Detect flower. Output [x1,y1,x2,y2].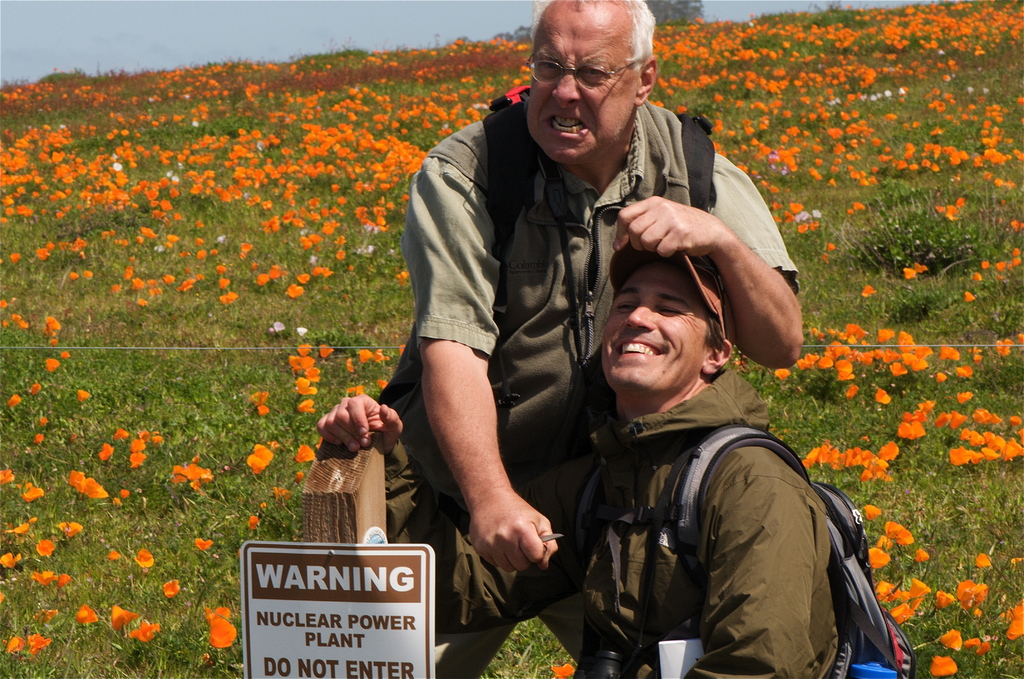
[76,600,93,627].
